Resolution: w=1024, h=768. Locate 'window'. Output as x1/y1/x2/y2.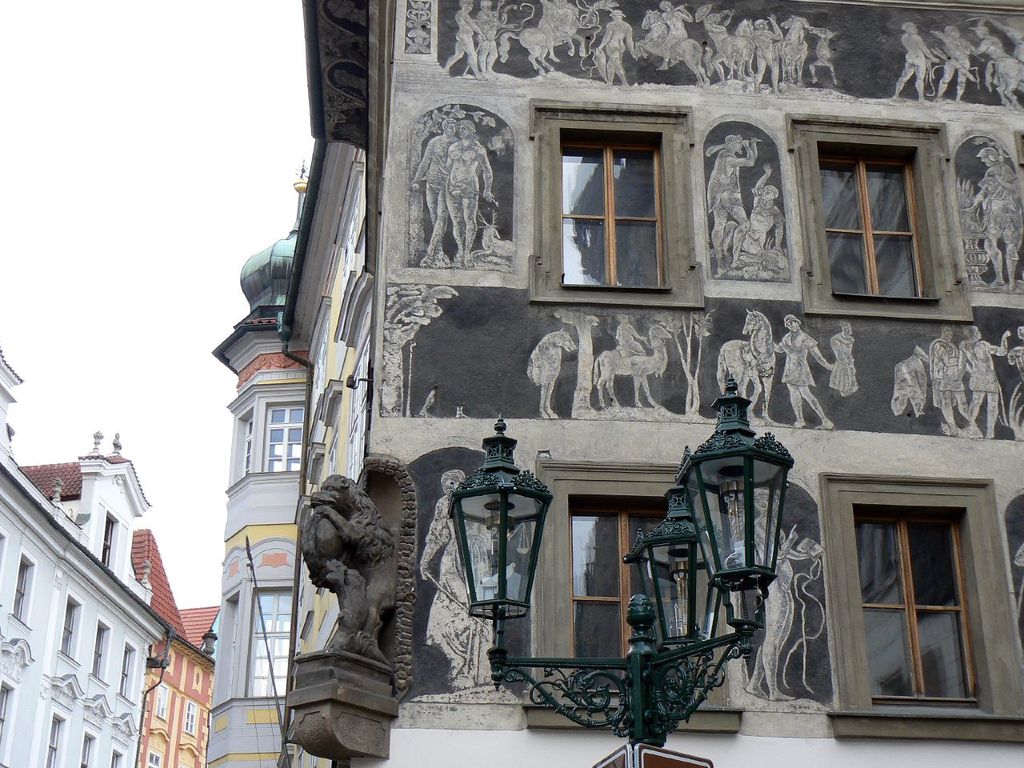
213/590/241/702.
